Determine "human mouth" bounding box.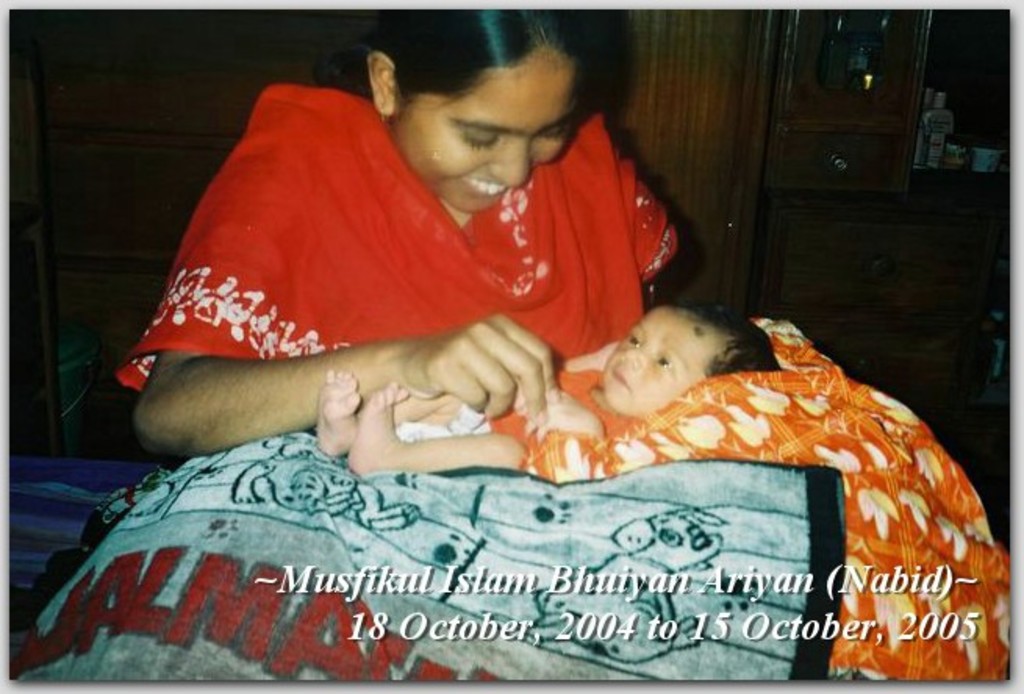
Determined: <bbox>458, 177, 510, 197</bbox>.
